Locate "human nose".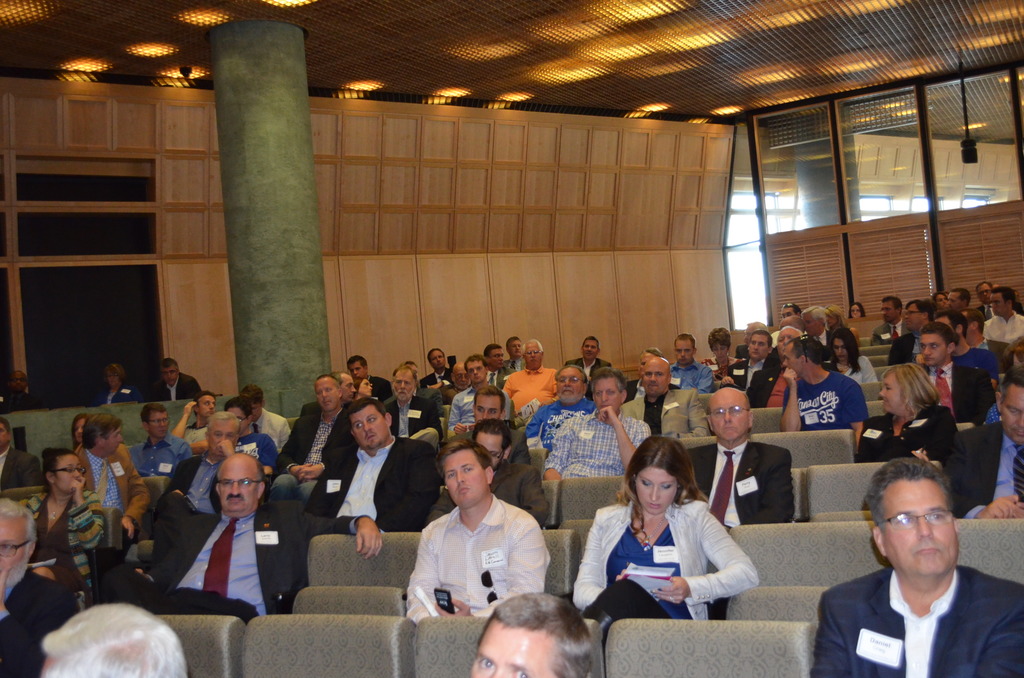
Bounding box: [644,486,662,499].
